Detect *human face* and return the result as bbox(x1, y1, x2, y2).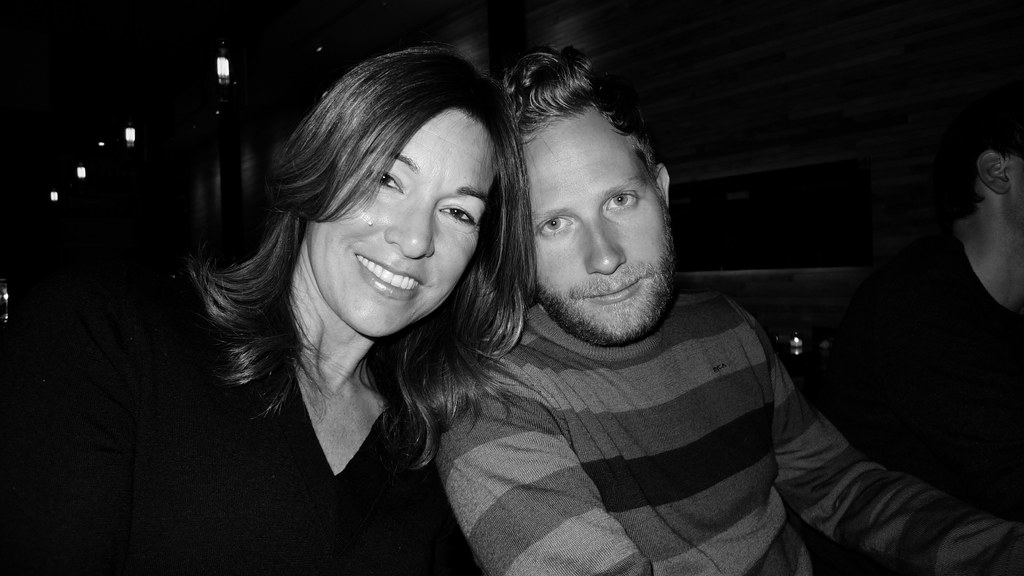
bbox(305, 106, 498, 338).
